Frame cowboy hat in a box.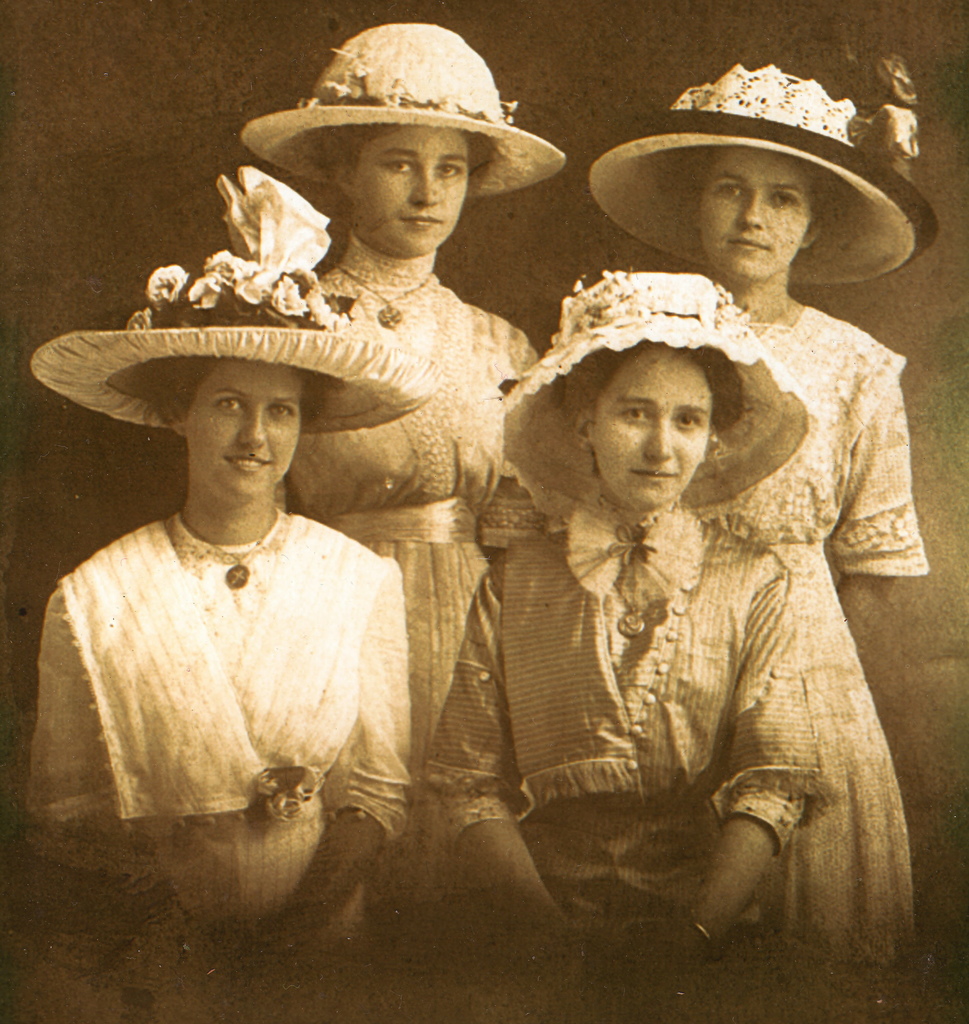
bbox=(497, 264, 815, 536).
